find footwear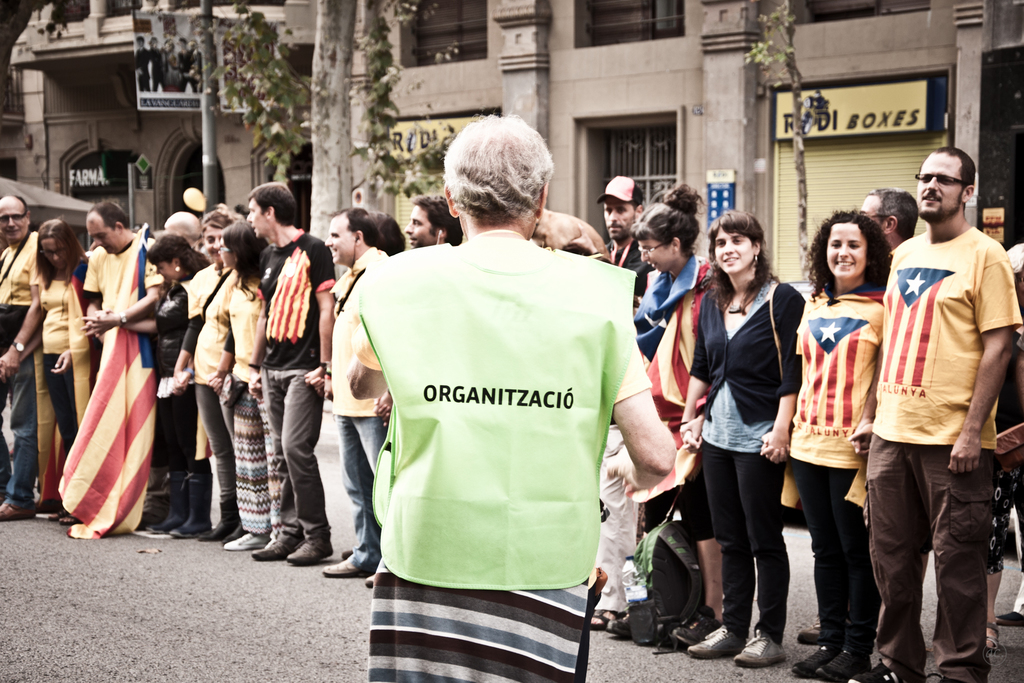
select_region(854, 659, 895, 682)
